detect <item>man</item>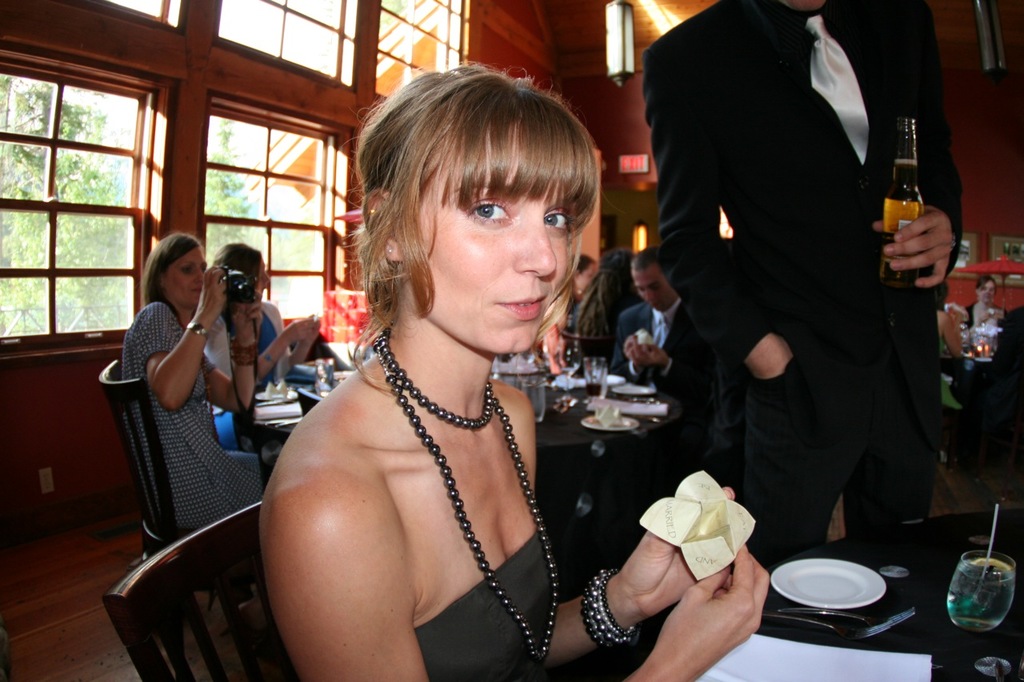
{"x1": 600, "y1": 247, "x2": 688, "y2": 399}
